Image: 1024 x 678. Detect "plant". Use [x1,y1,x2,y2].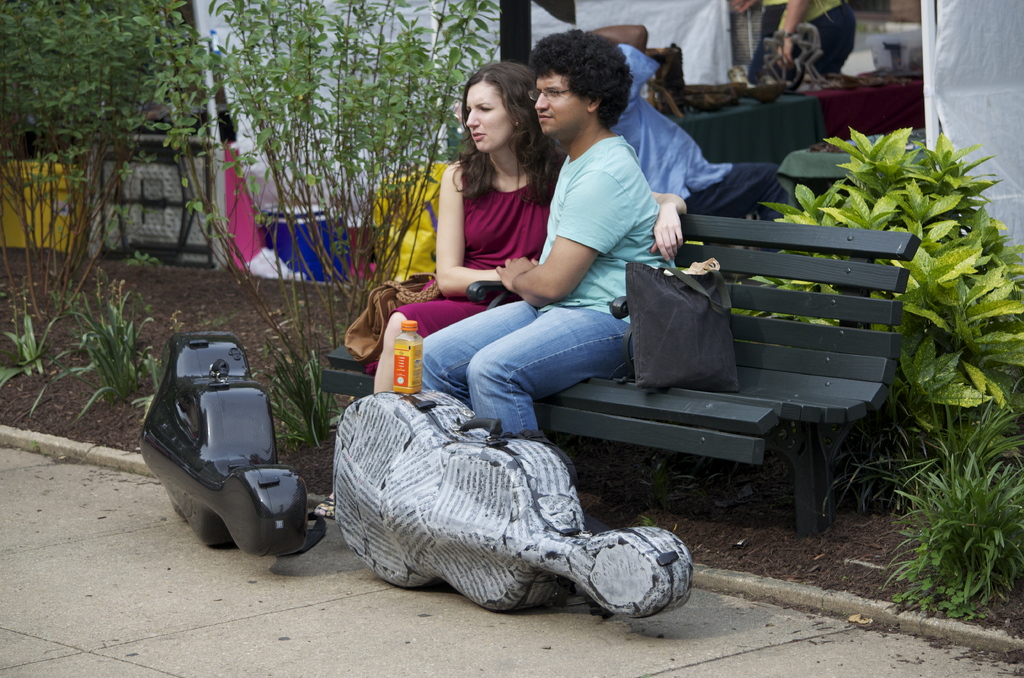
[254,313,347,451].
